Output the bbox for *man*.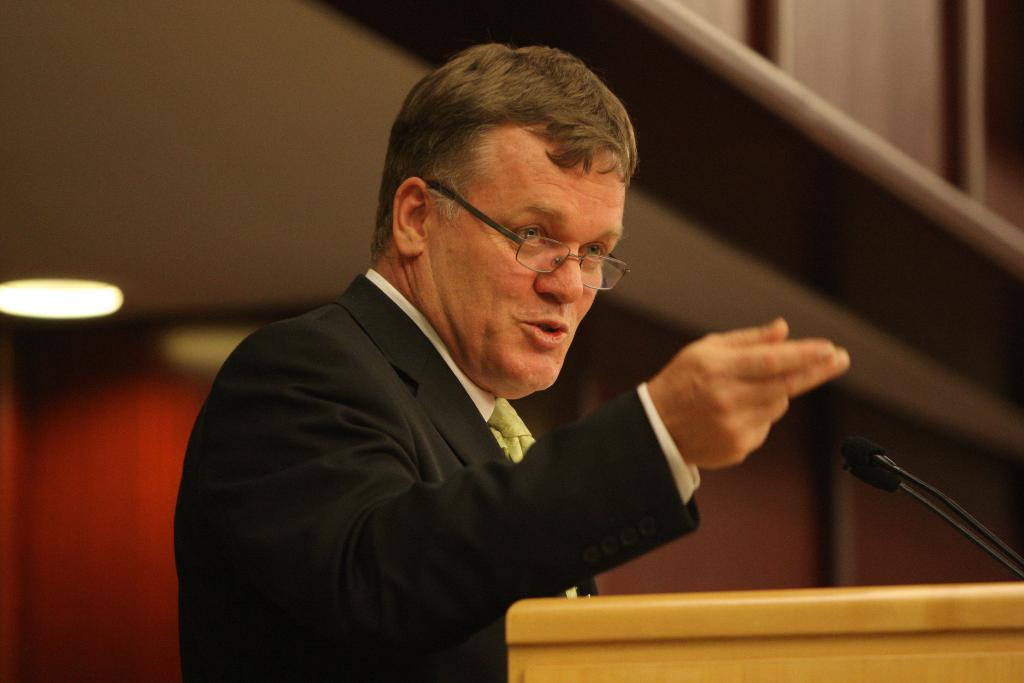
pyautogui.locateOnScreen(143, 75, 857, 659).
